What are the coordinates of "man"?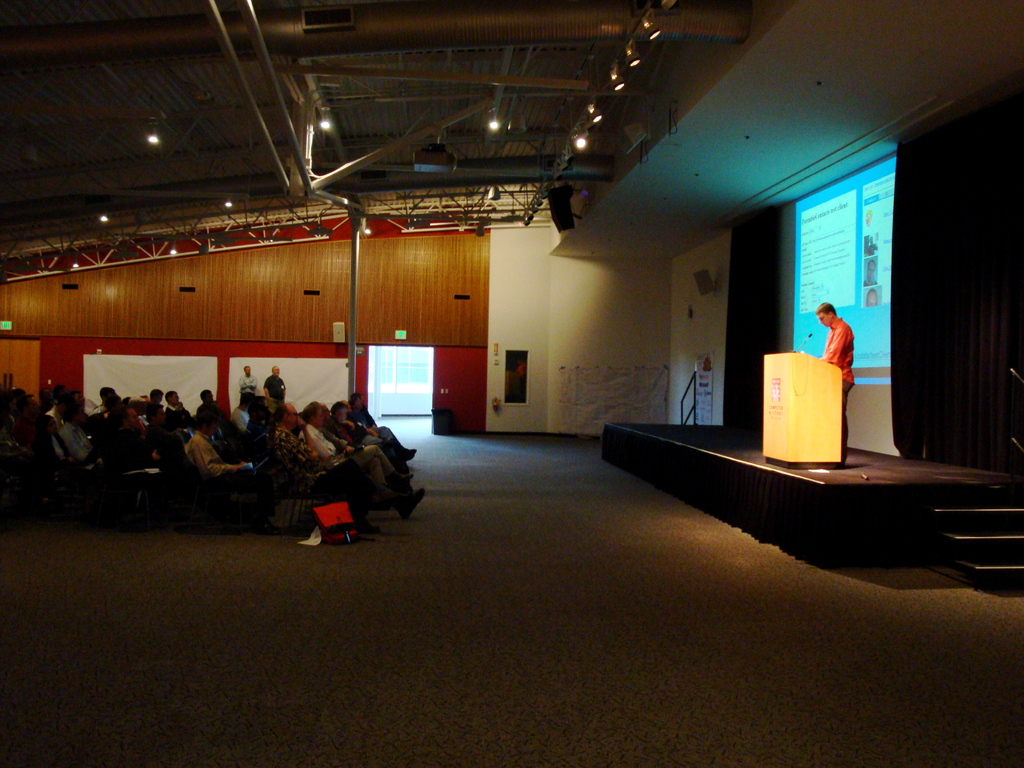
(182,408,252,488).
